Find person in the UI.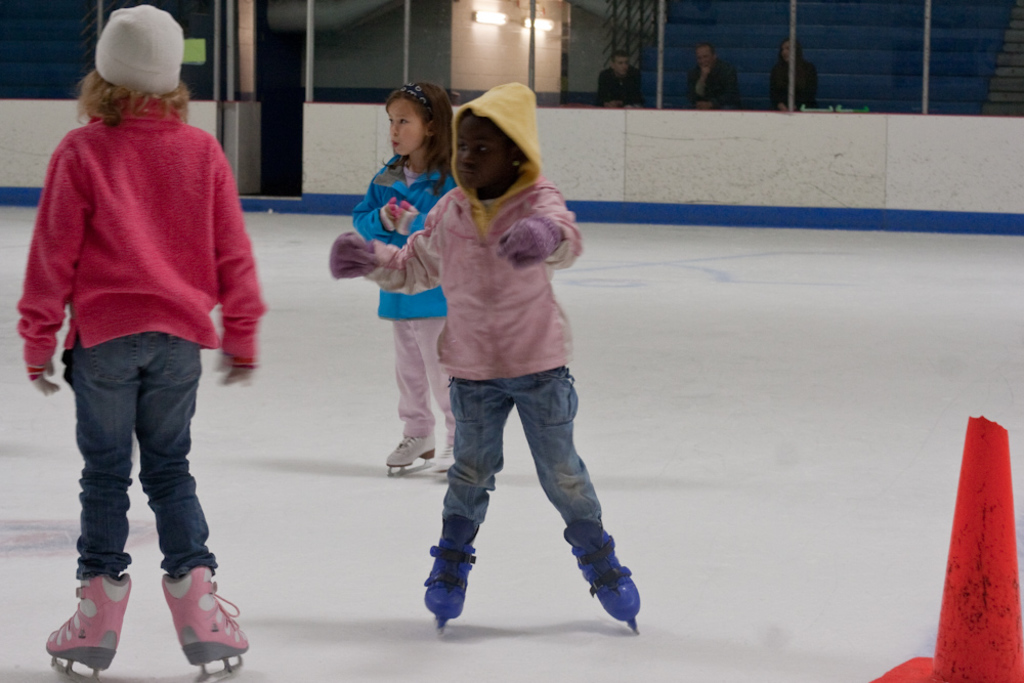
UI element at (x1=346, y1=83, x2=469, y2=476).
